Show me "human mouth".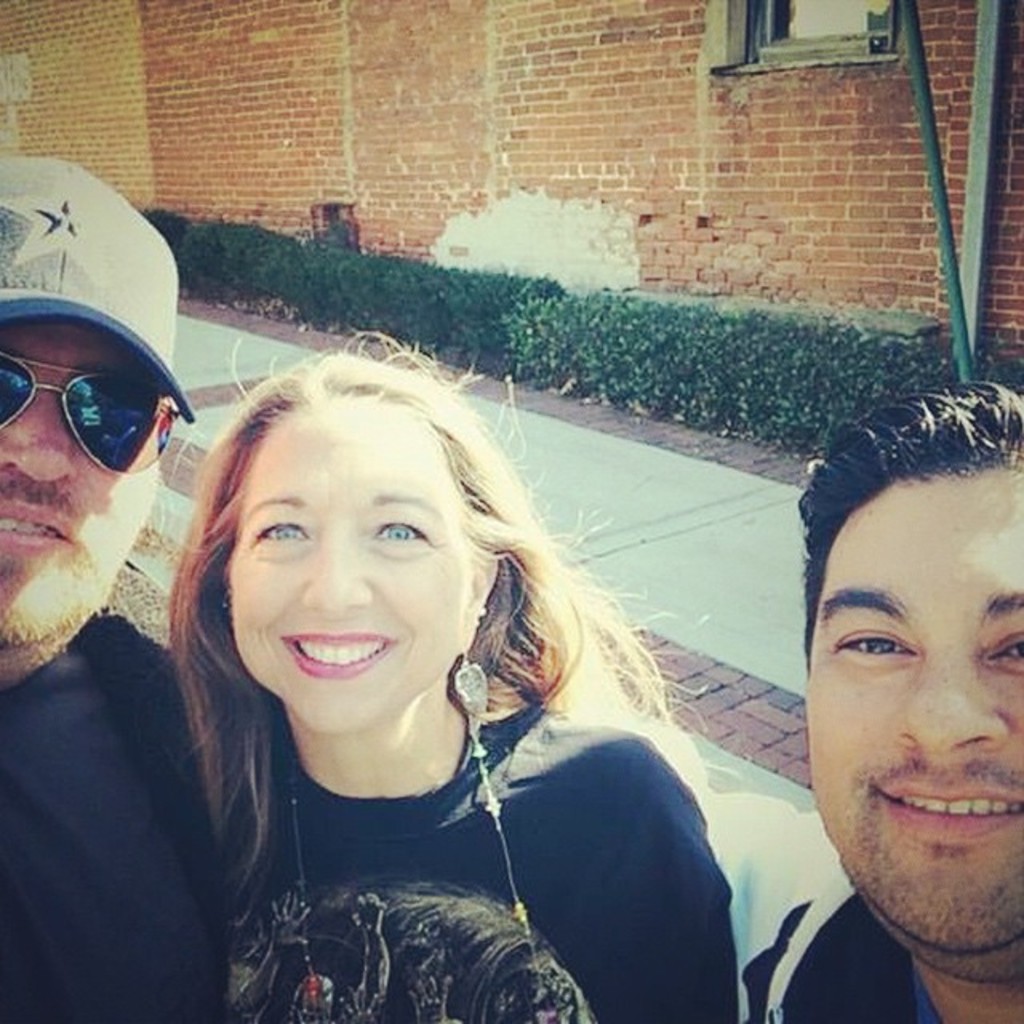
"human mouth" is here: (x1=282, y1=632, x2=395, y2=682).
